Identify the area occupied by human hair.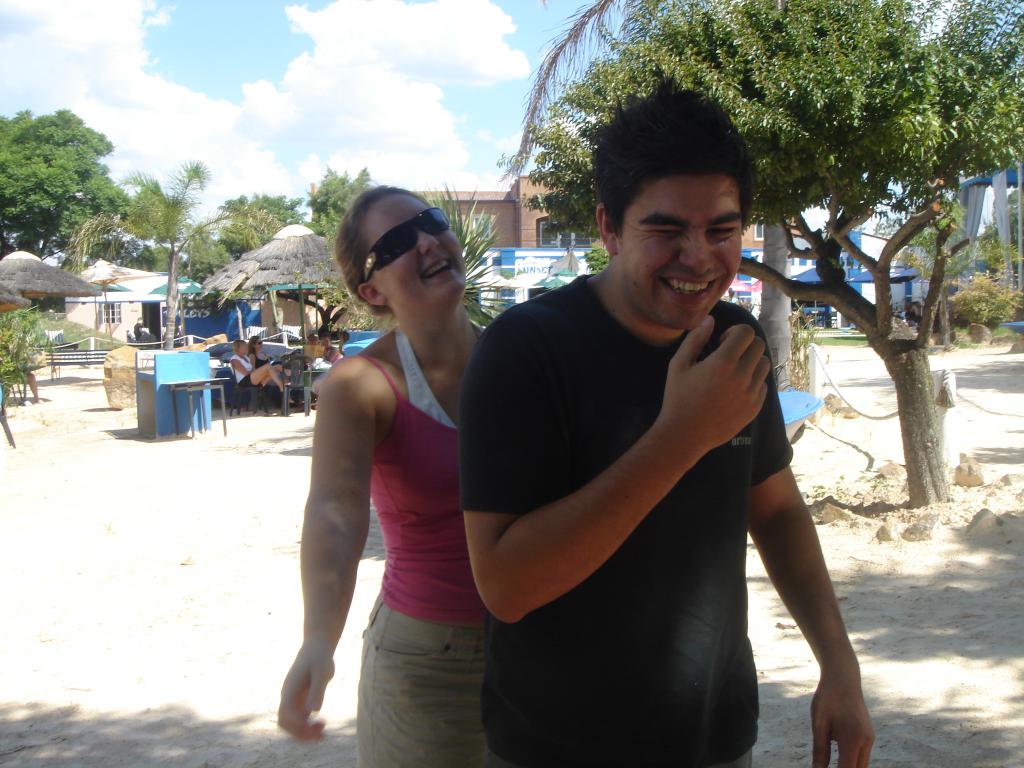
Area: {"left": 591, "top": 61, "right": 754, "bottom": 240}.
